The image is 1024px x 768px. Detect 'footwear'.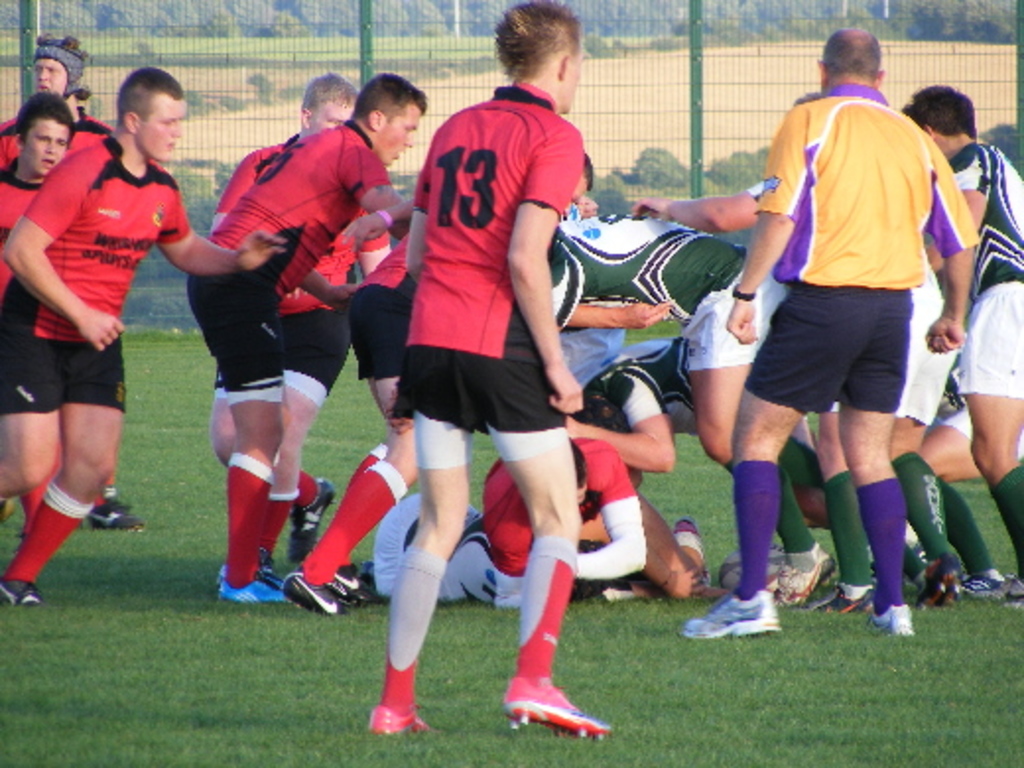
Detection: detection(211, 545, 278, 601).
